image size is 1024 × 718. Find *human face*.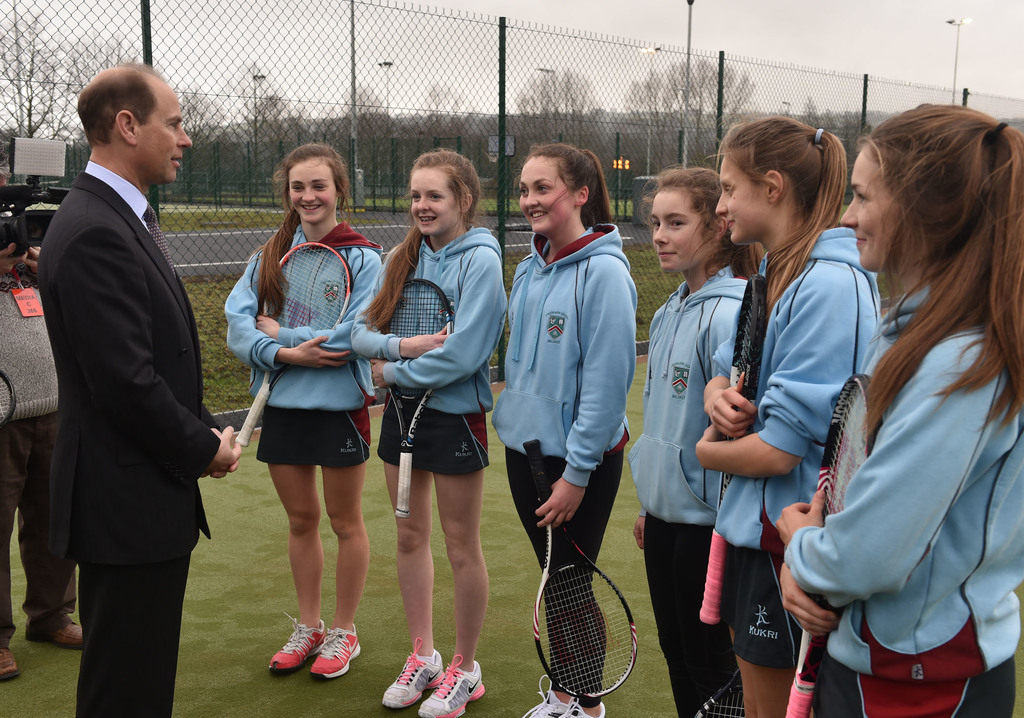
region(282, 153, 327, 224).
